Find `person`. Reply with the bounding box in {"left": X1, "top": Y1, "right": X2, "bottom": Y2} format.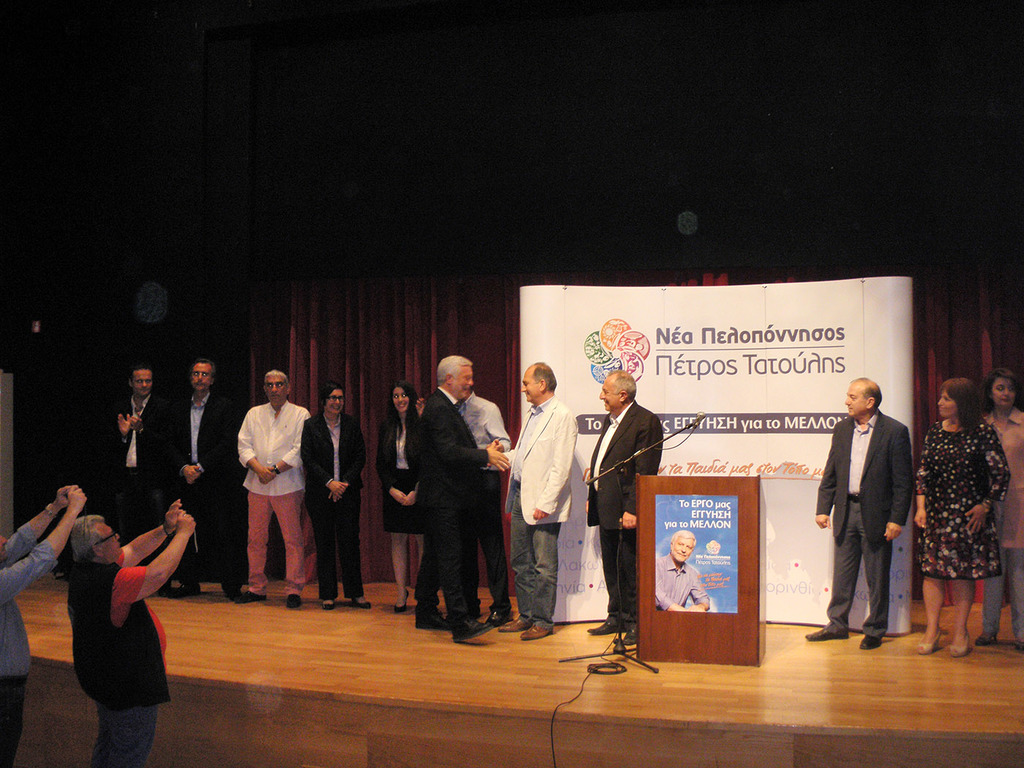
{"left": 101, "top": 363, "right": 175, "bottom": 597}.
